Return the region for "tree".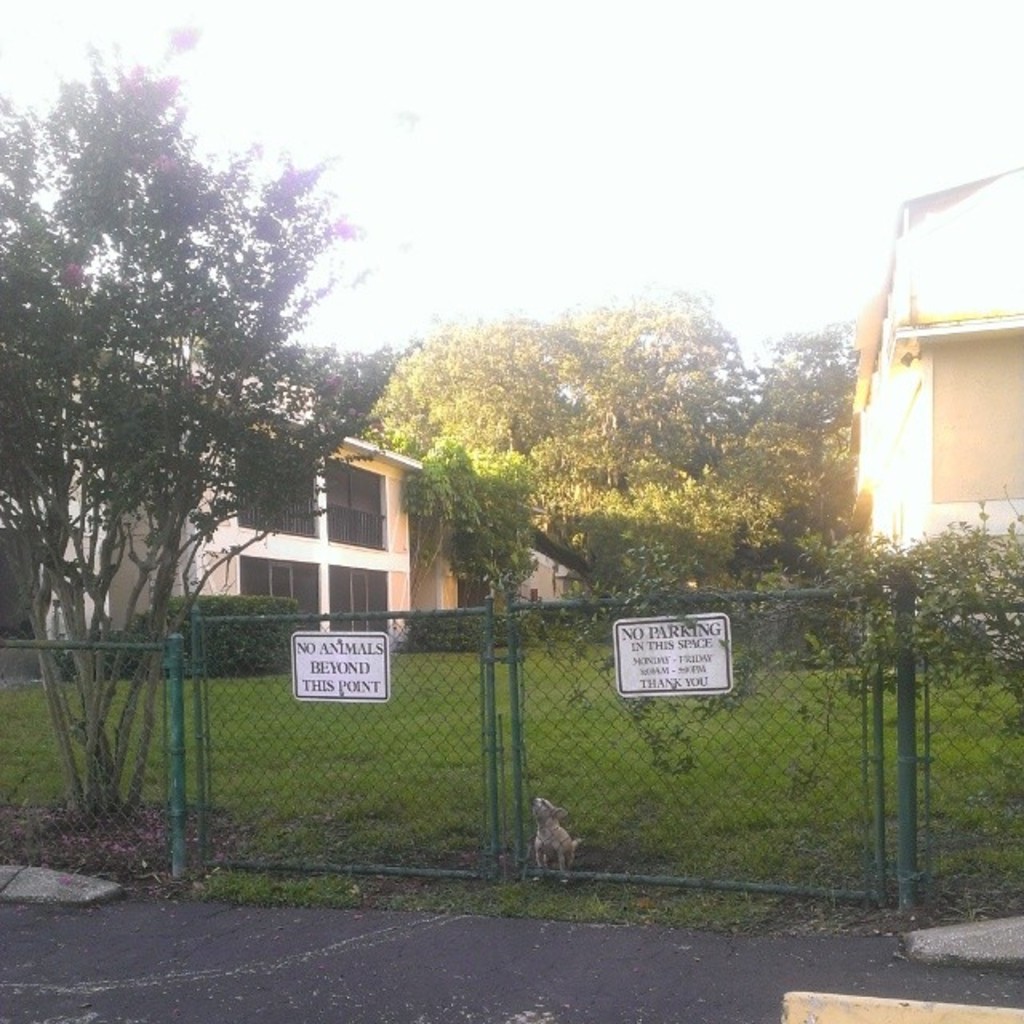
bbox=(746, 315, 850, 504).
